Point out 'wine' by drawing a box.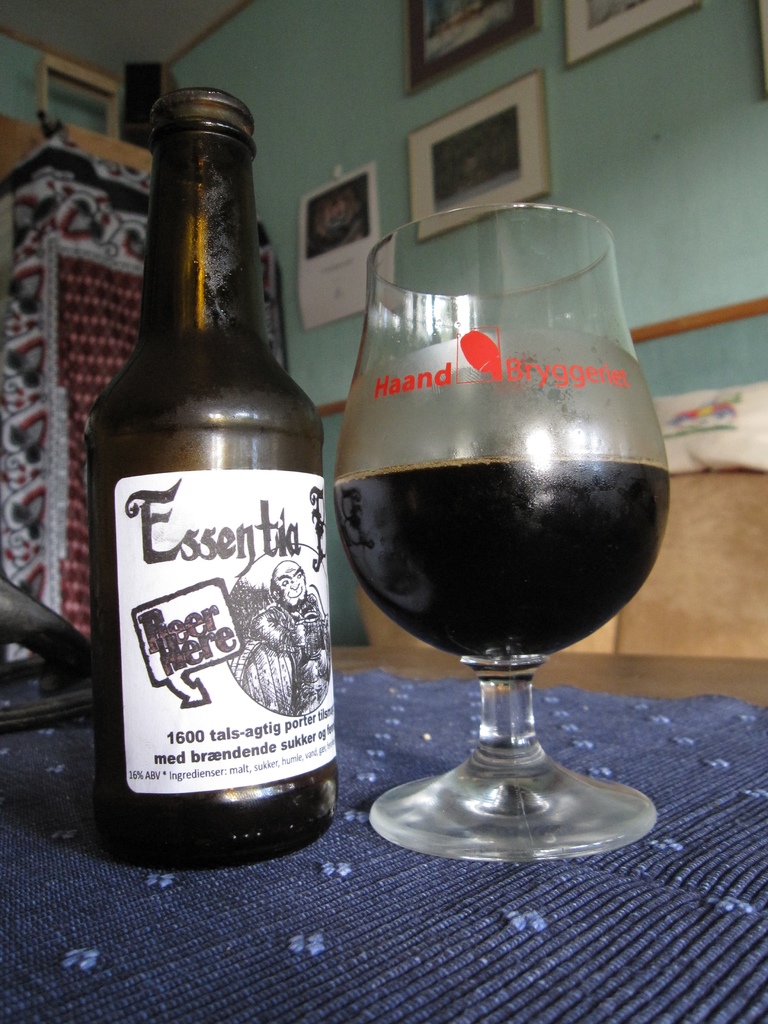
select_region(90, 84, 338, 875).
